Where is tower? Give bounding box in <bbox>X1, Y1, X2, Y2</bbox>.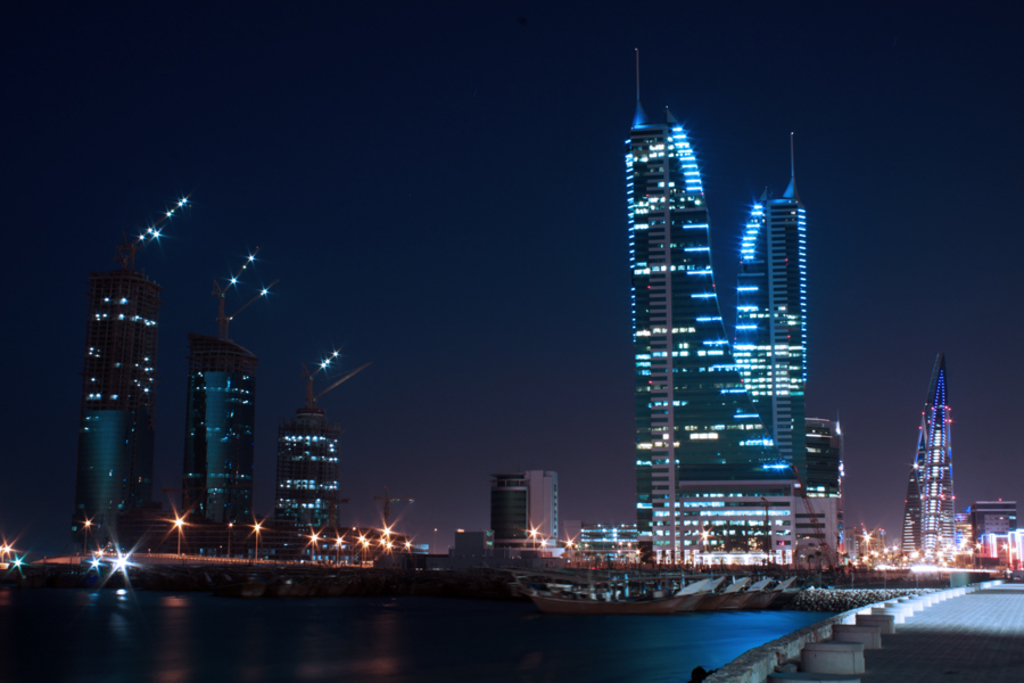
<bbox>182, 245, 273, 541</bbox>.
